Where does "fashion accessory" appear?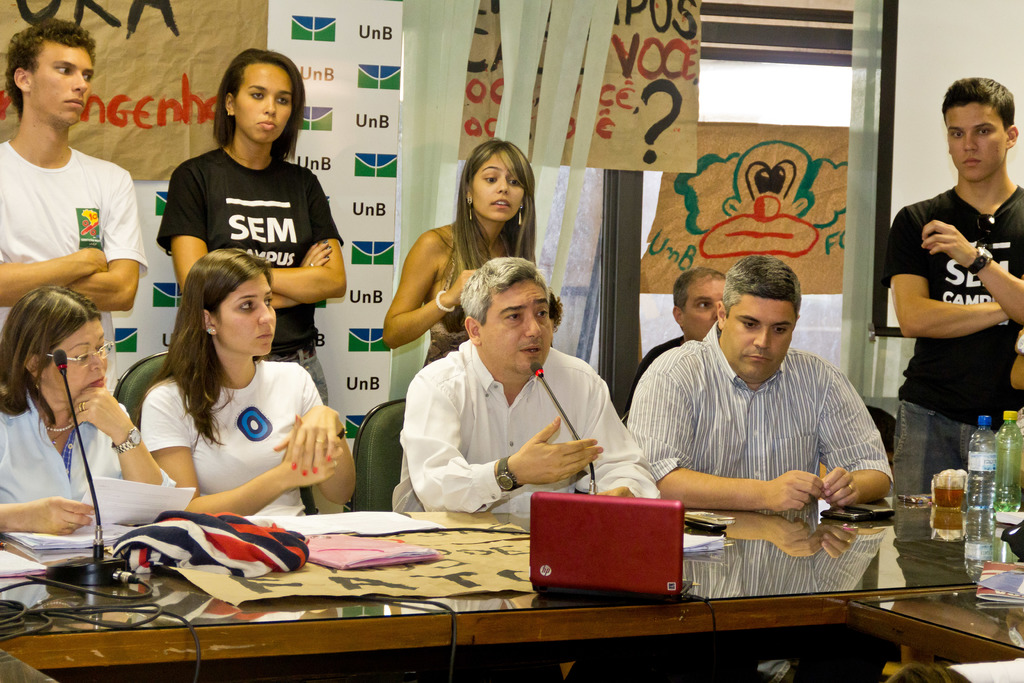
Appears at bbox=[48, 422, 72, 434].
